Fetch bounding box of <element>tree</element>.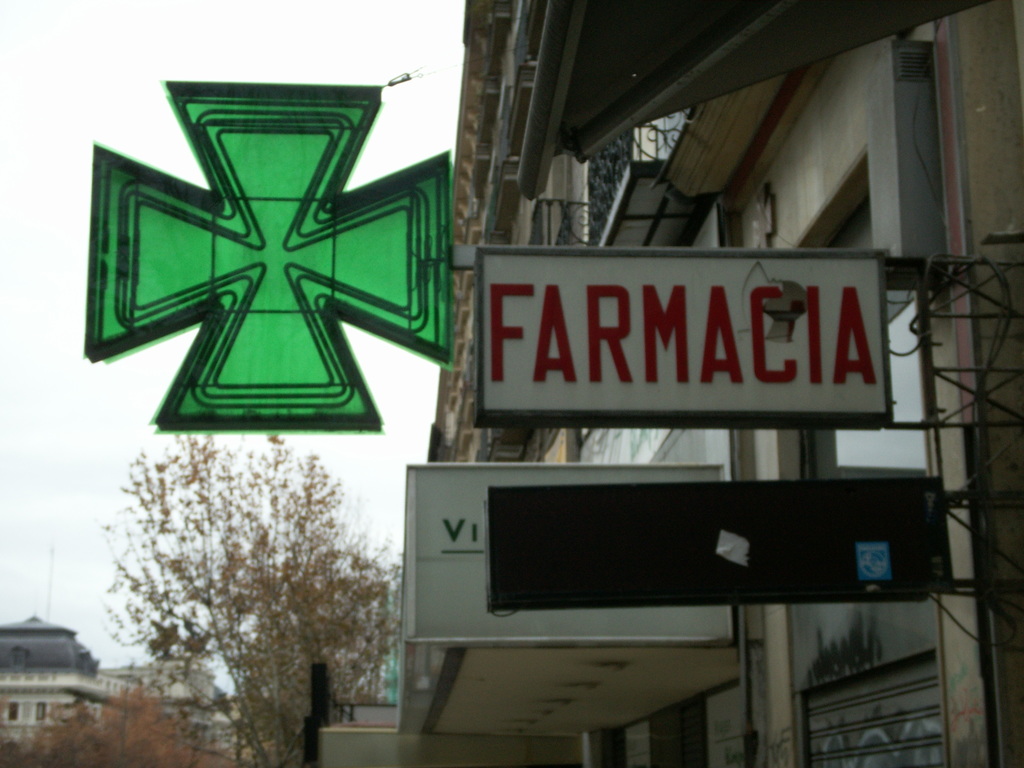
Bbox: x1=0 y1=678 x2=236 y2=767.
